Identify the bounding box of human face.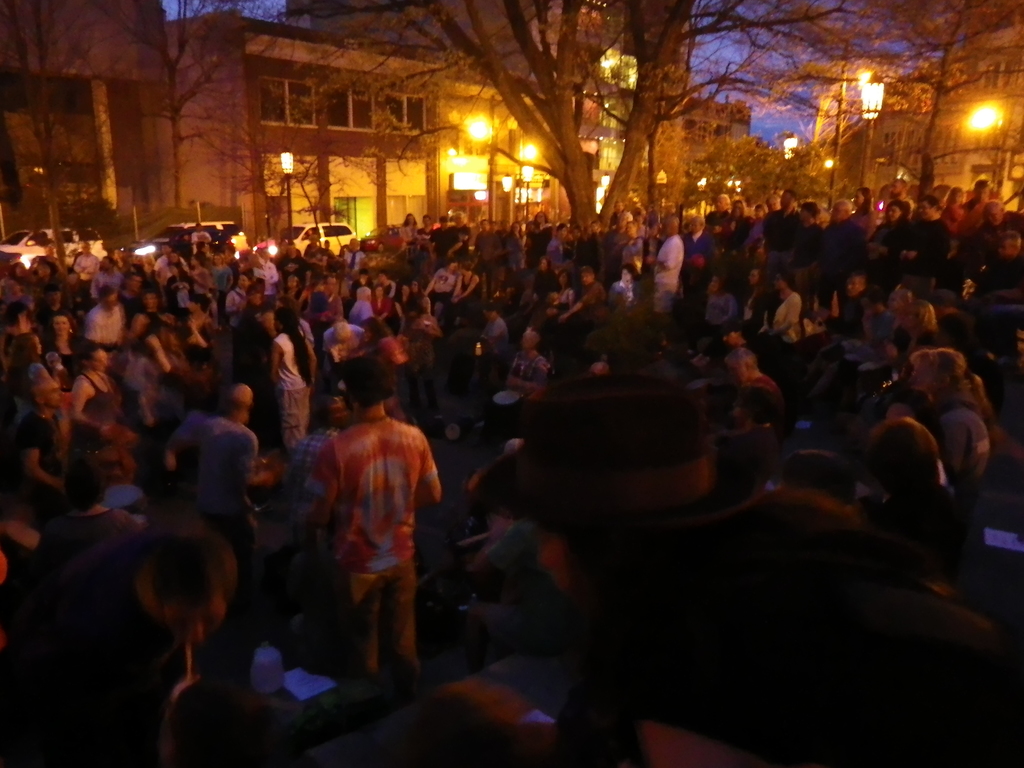
(left=454, top=213, right=465, bottom=223).
